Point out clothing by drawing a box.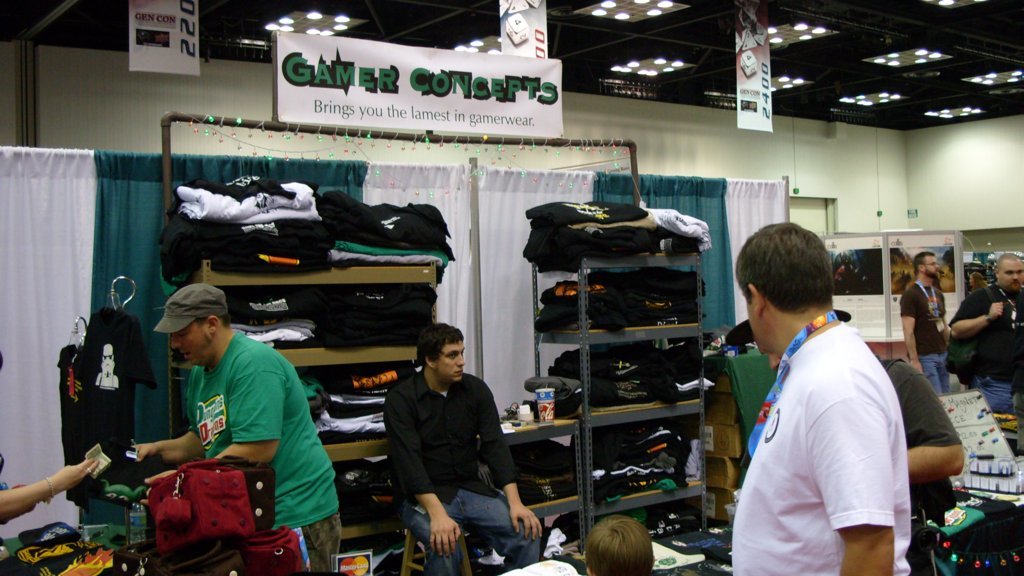
pyautogui.locateOnScreen(722, 288, 912, 556).
